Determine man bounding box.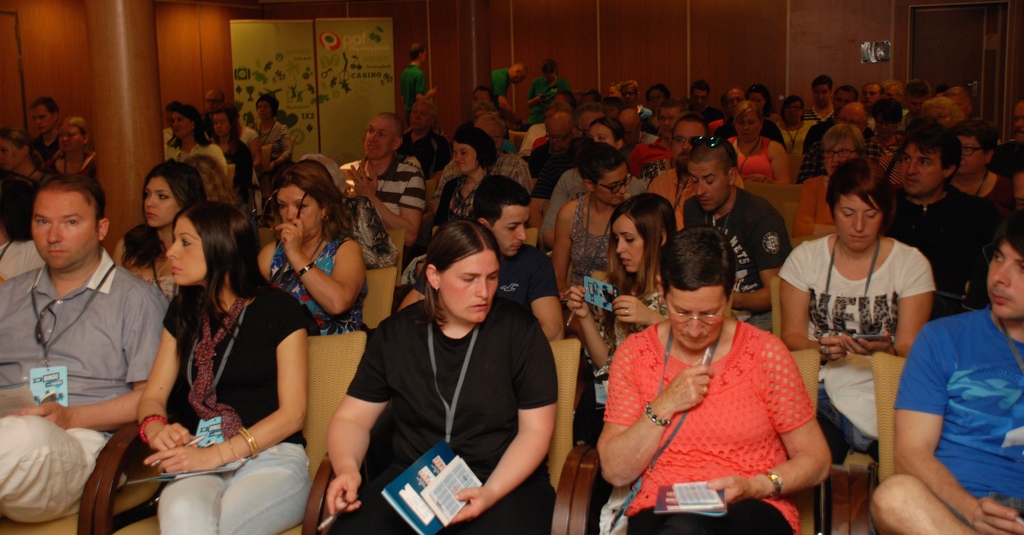
Determined: <bbox>820, 99, 881, 186</bbox>.
